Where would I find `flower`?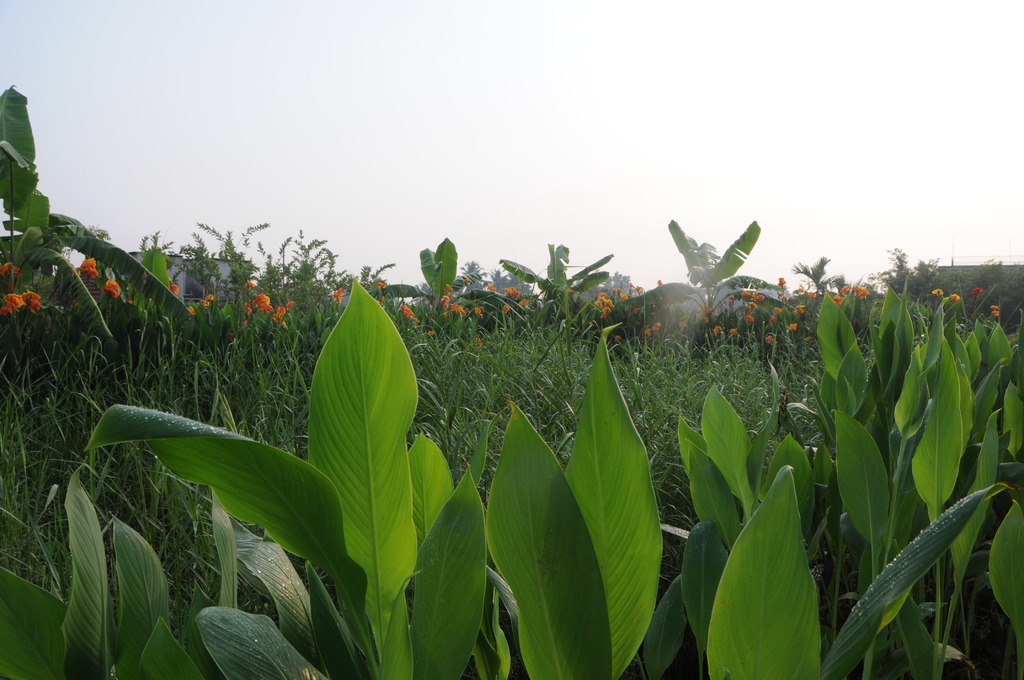
At bbox(200, 298, 207, 306).
